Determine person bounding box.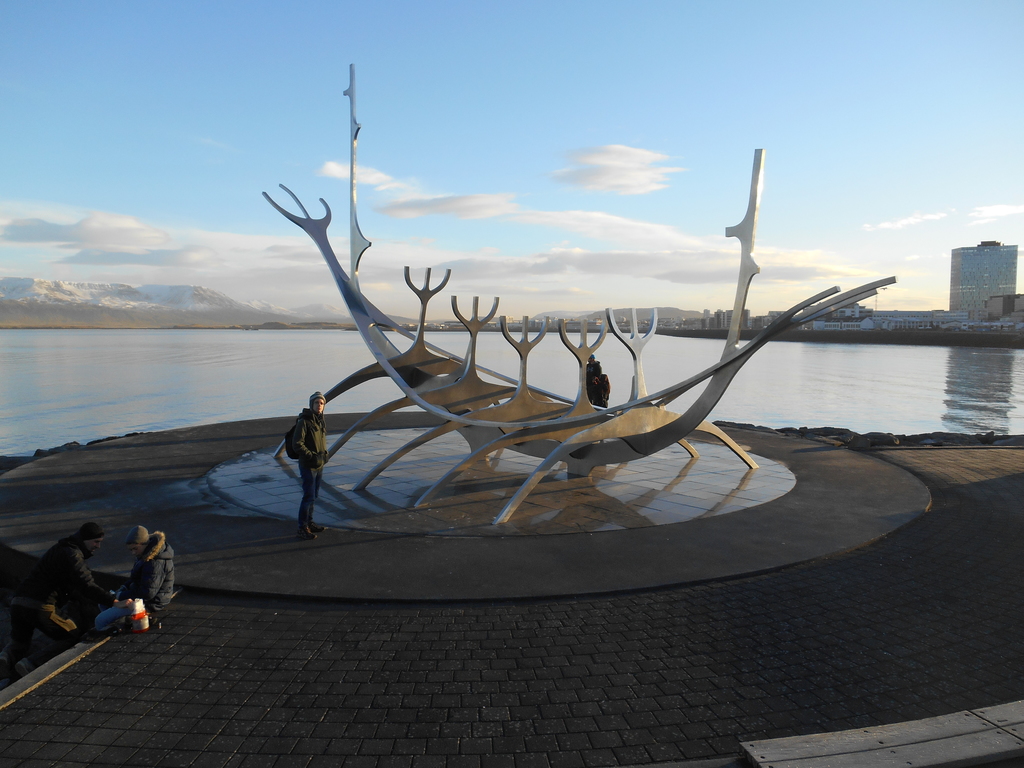
Determined: (left=12, top=512, right=111, bottom=642).
